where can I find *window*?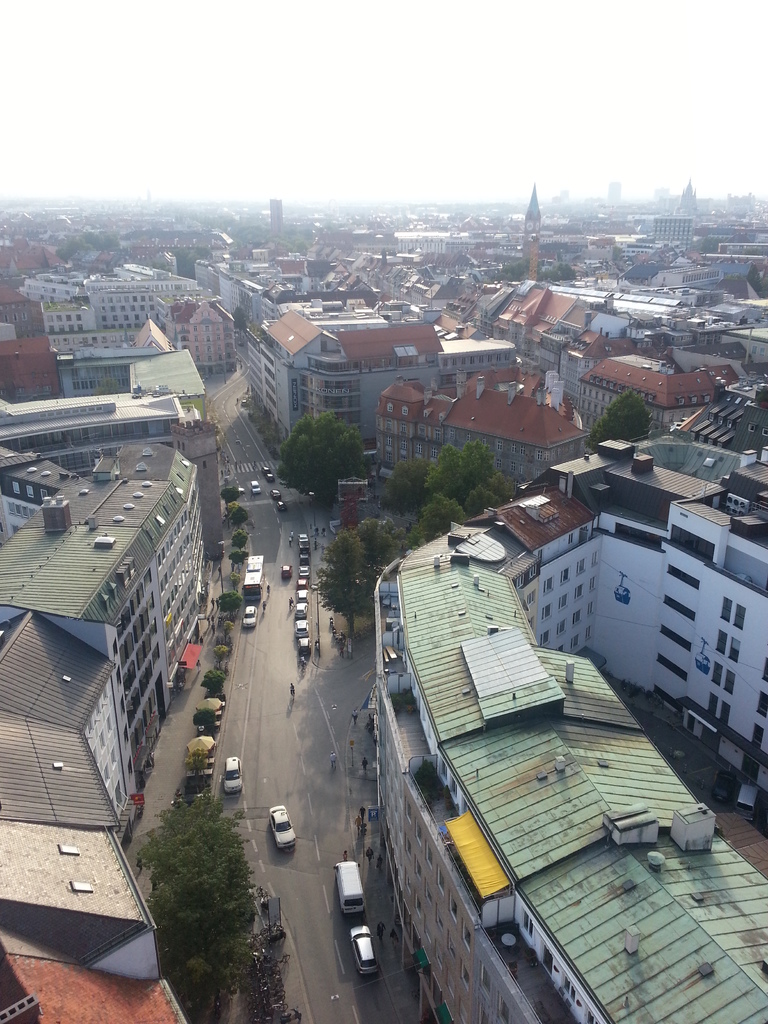
You can find it at box=[727, 637, 741, 663].
